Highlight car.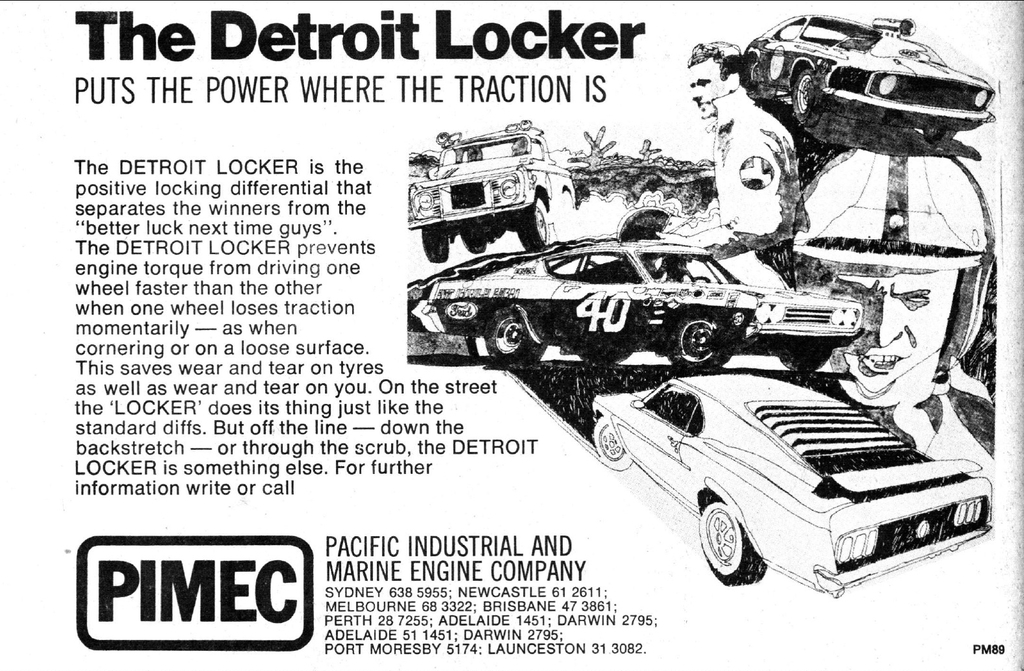
Highlighted region: [x1=550, y1=356, x2=994, y2=587].
